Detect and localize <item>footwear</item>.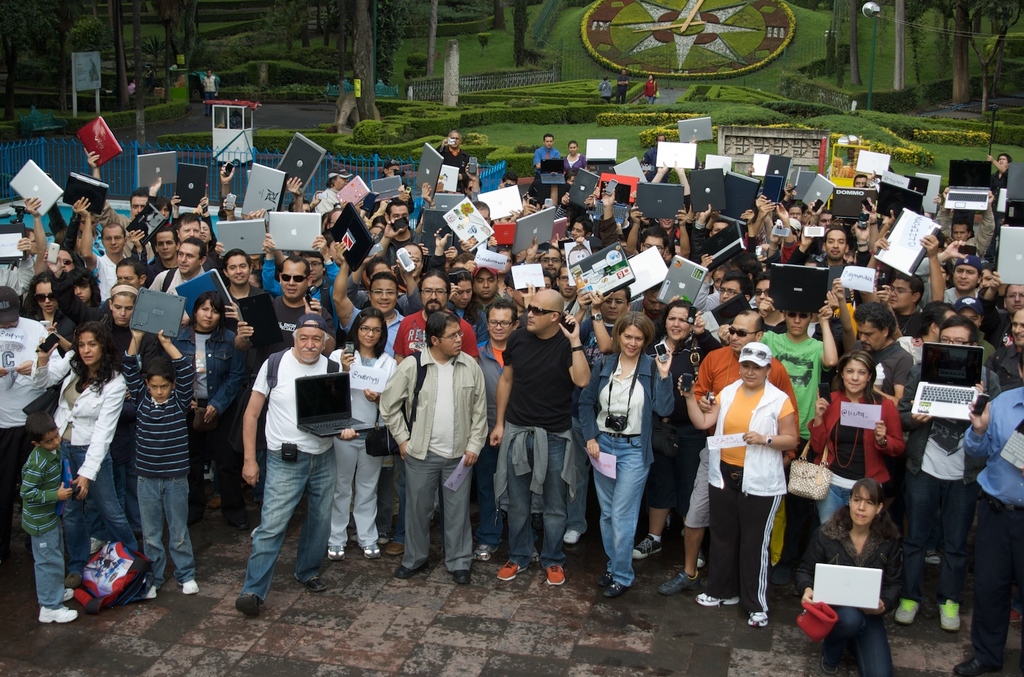
Localized at bbox=(178, 577, 198, 595).
